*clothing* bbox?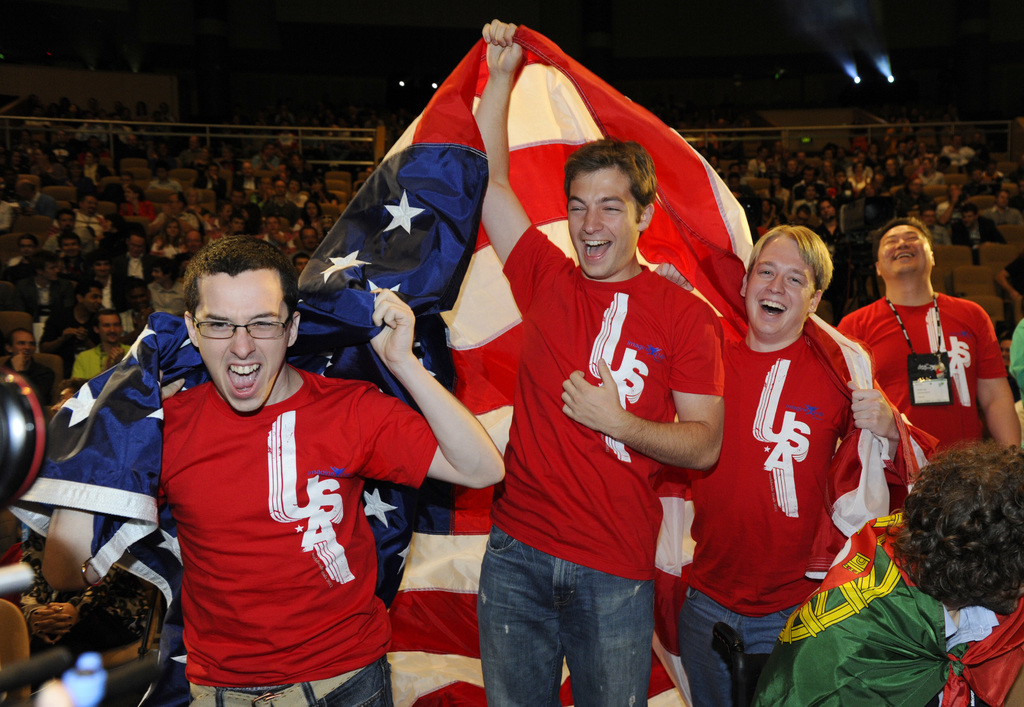
<bbox>70, 121, 104, 136</bbox>
